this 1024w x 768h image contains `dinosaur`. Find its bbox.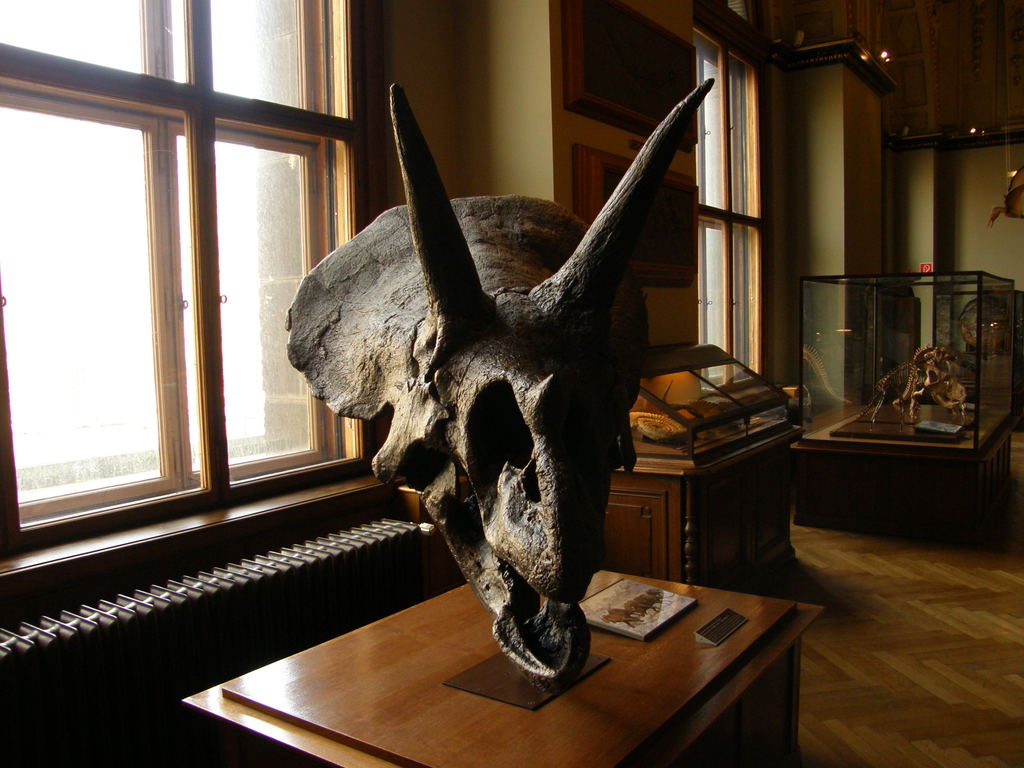
868, 343, 975, 436.
